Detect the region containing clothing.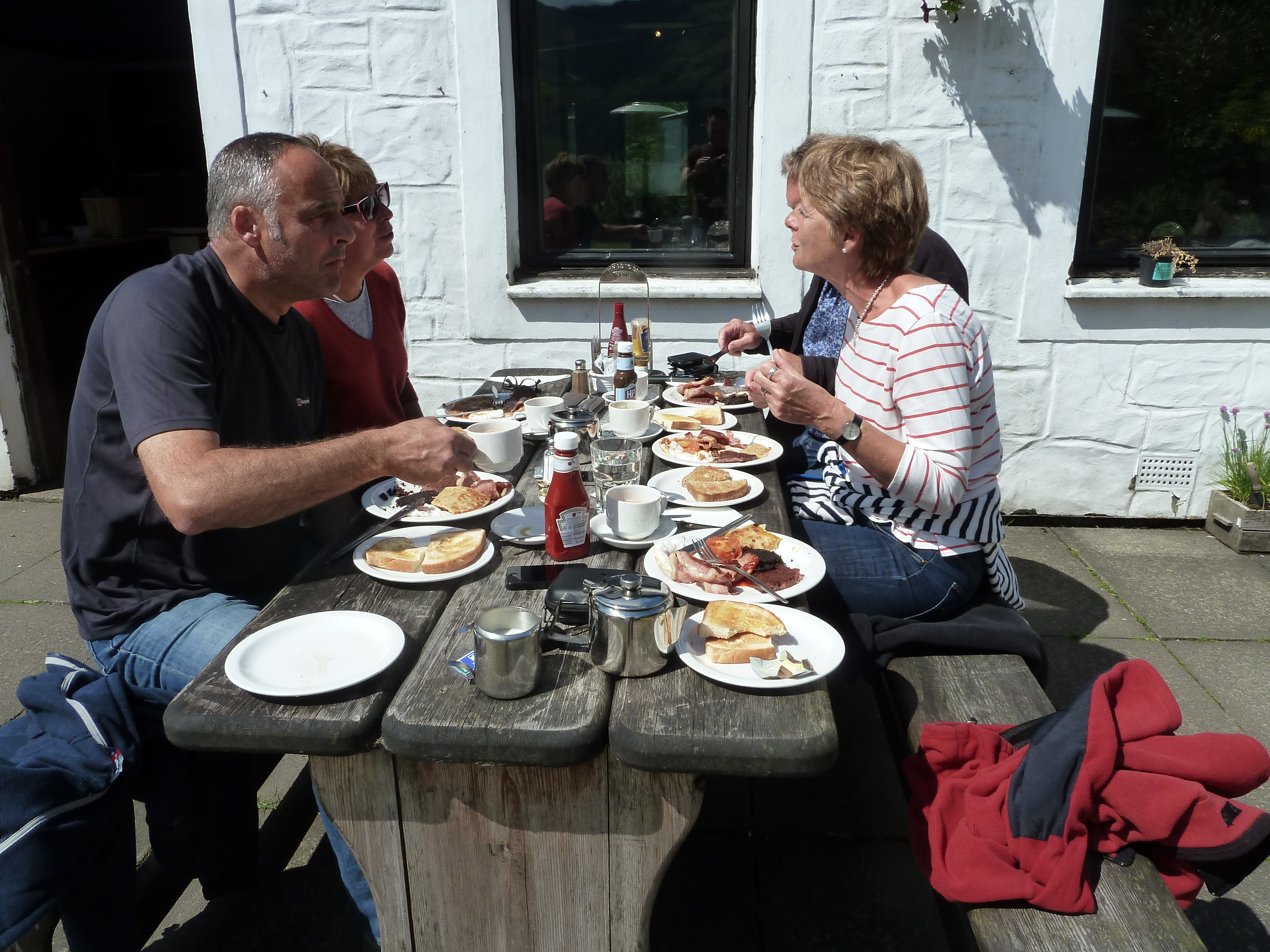
(x1=251, y1=89, x2=327, y2=200).
